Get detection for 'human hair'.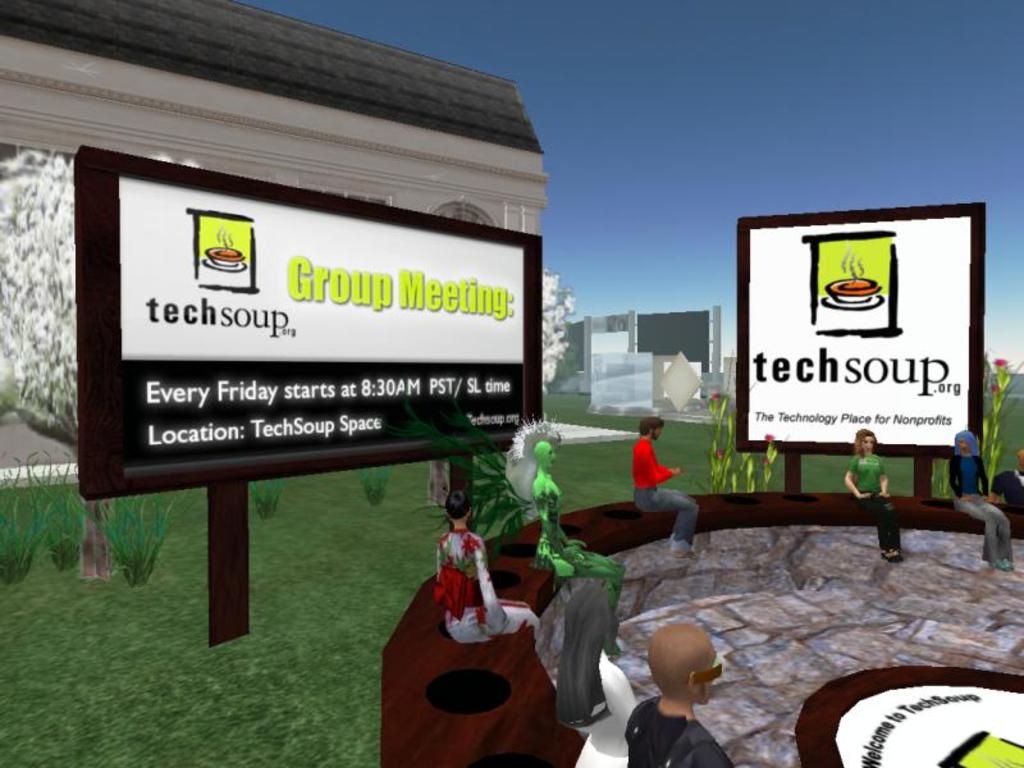
Detection: 444 490 474 518.
